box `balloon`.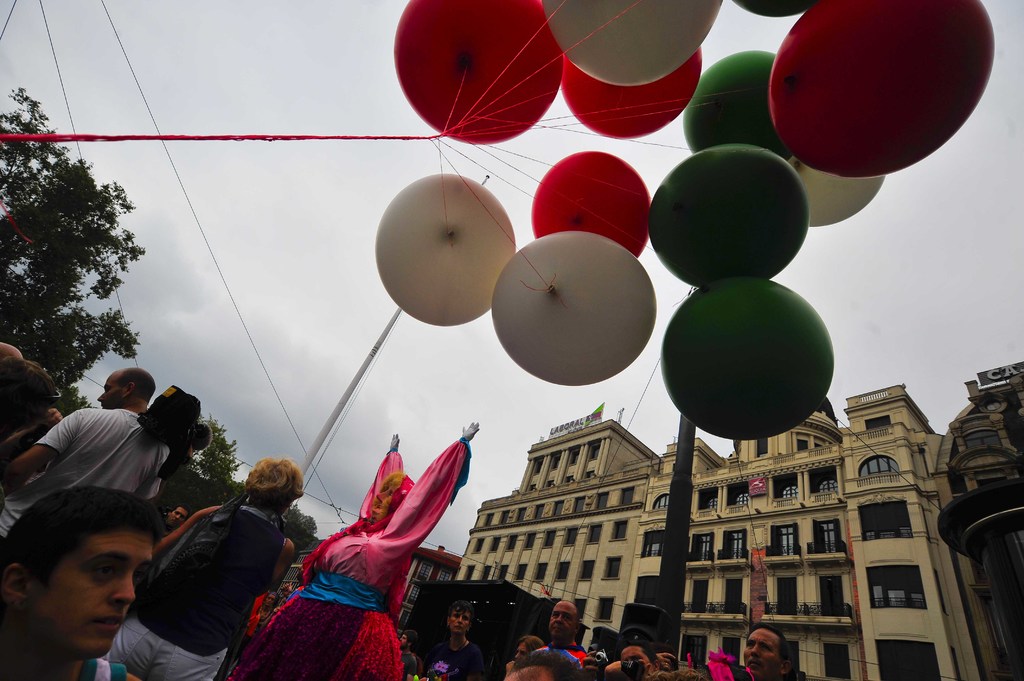
x1=682, y1=51, x2=797, y2=156.
